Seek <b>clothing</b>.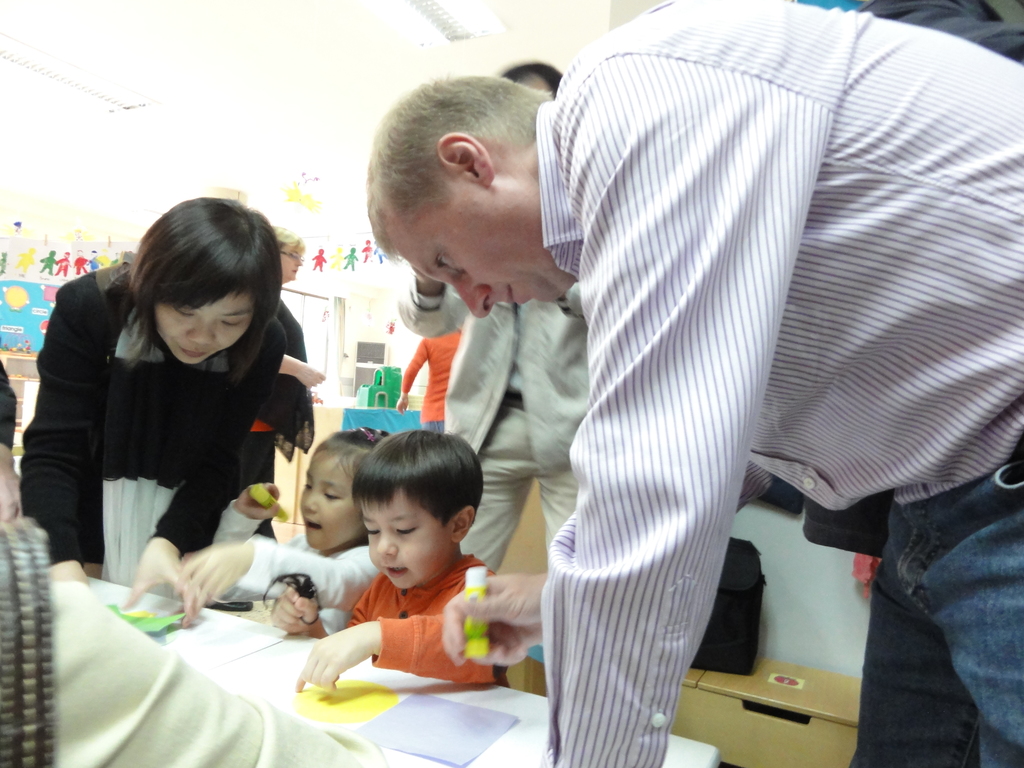
[left=397, top=285, right=594, bottom=577].
